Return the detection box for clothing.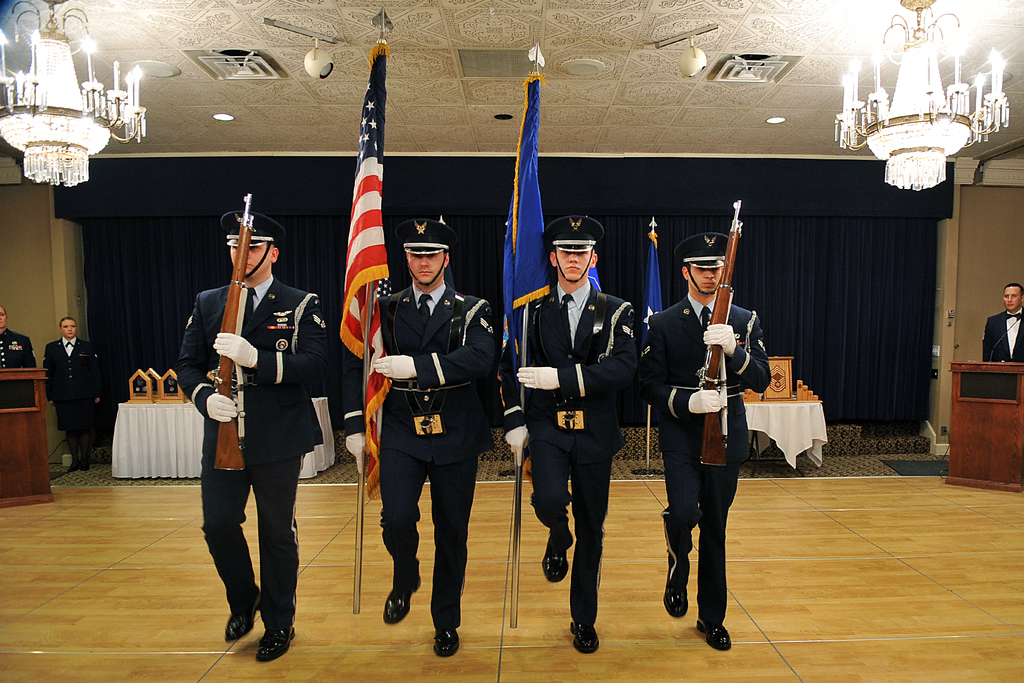
(39,338,93,447).
